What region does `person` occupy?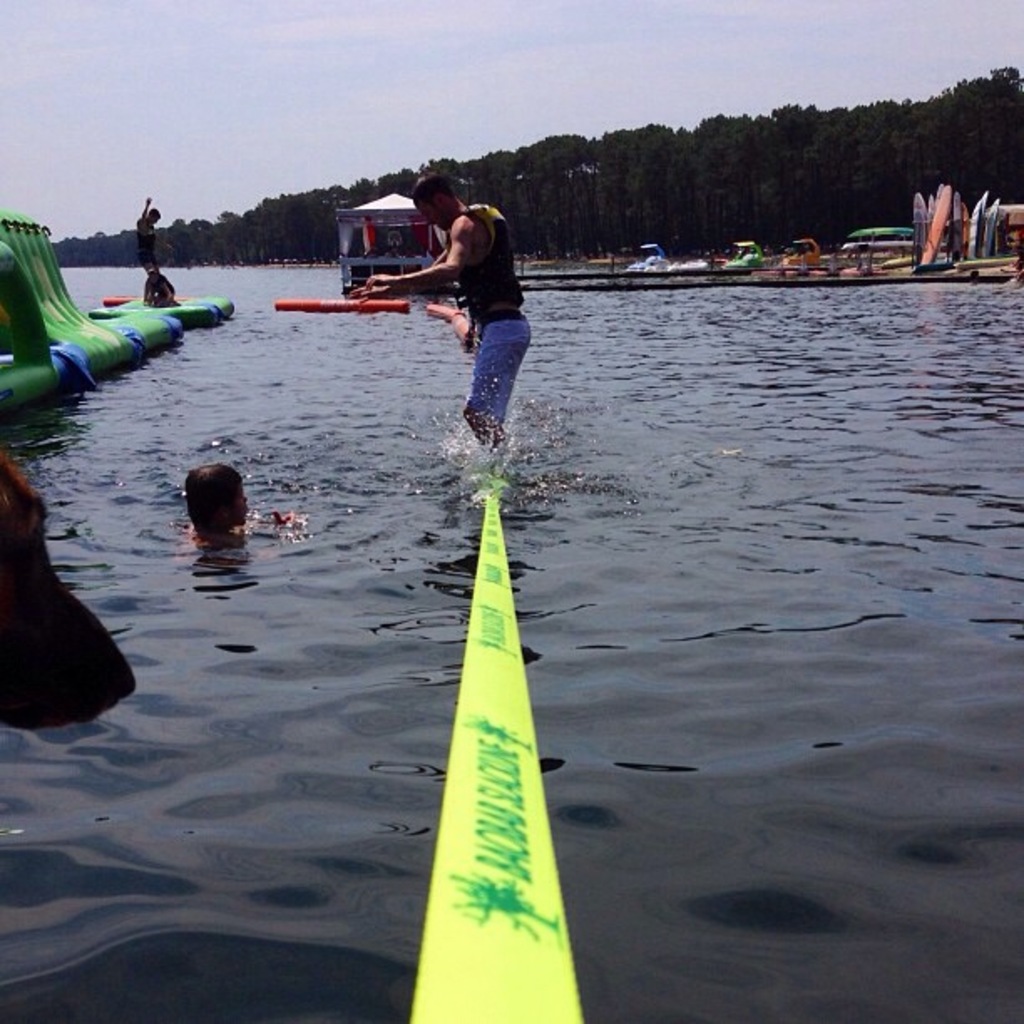
(0, 455, 137, 726).
